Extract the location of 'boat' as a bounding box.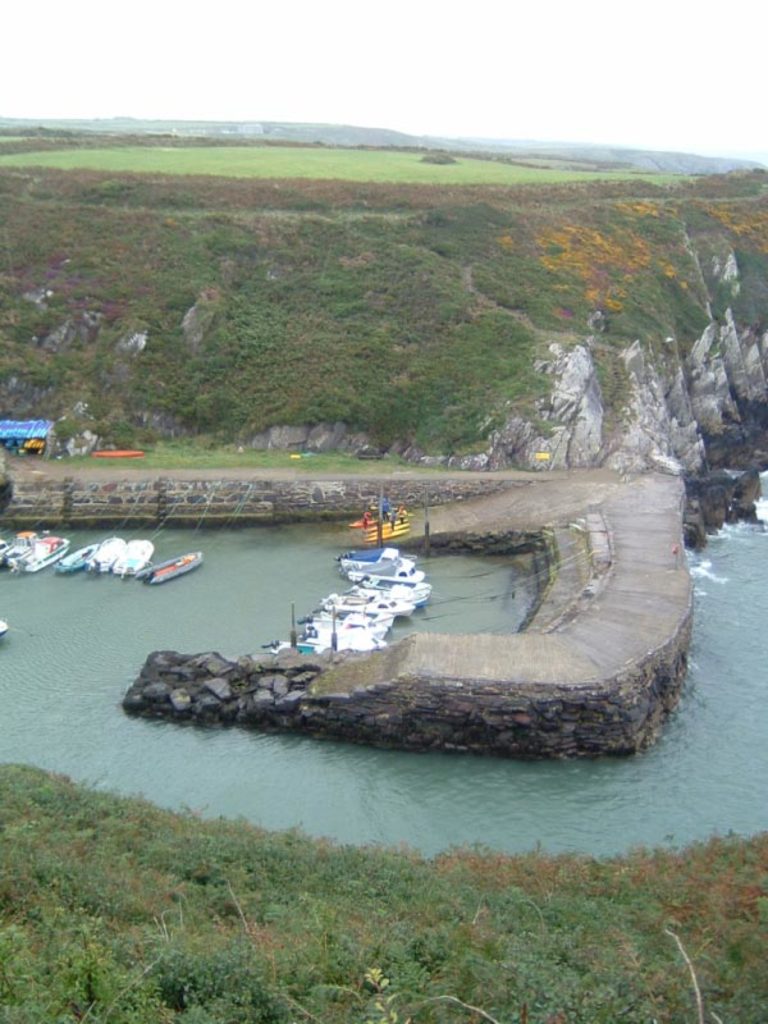
box=[13, 527, 79, 572].
